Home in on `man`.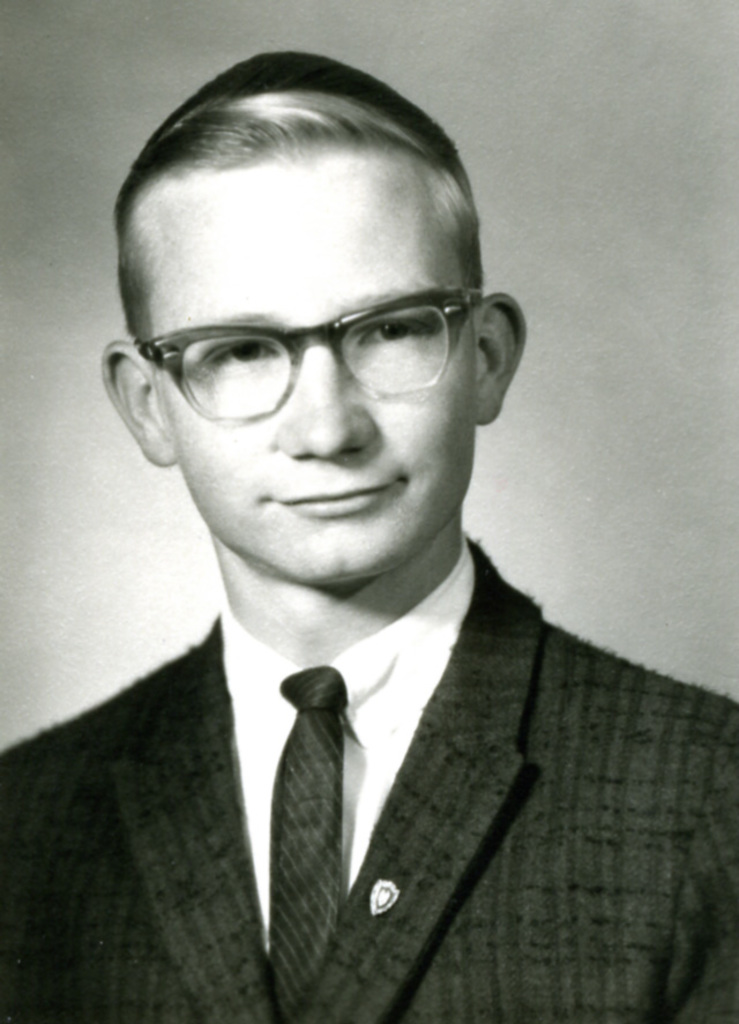
Homed in at 0, 52, 714, 999.
